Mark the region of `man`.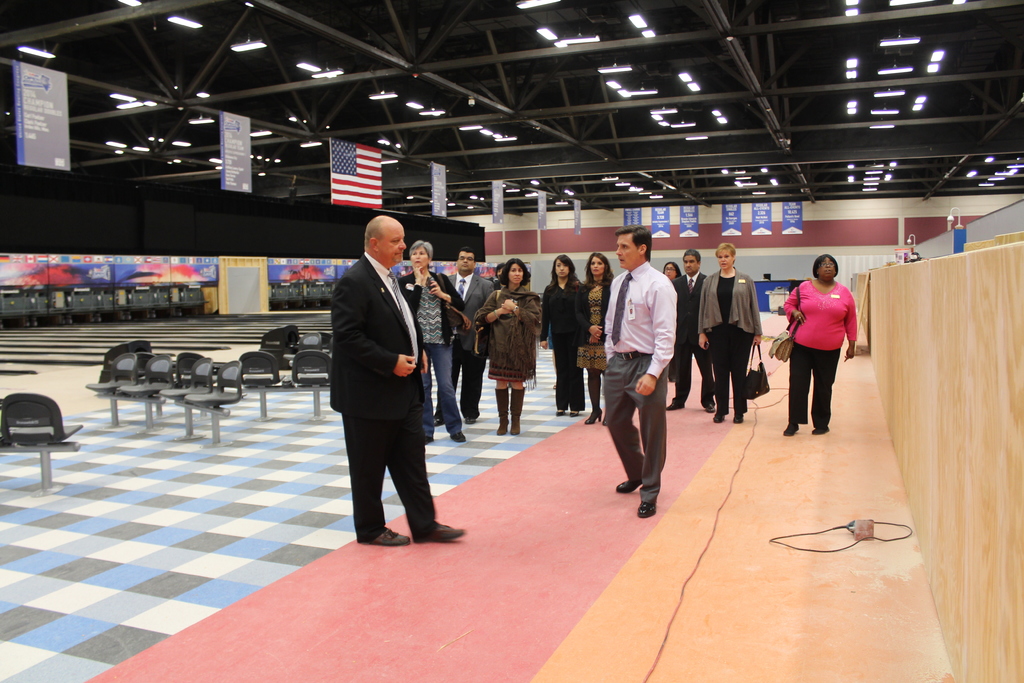
Region: crop(318, 219, 458, 557).
